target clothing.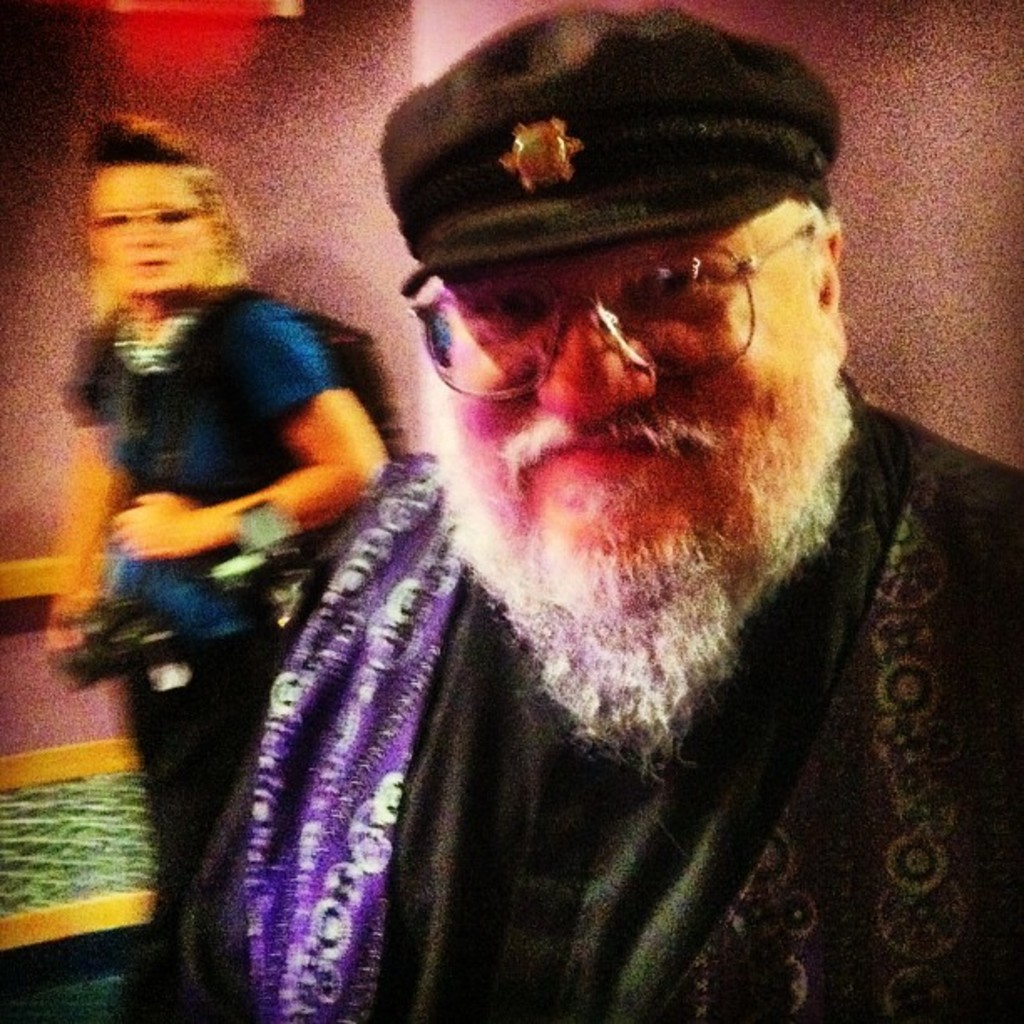
Target region: box=[124, 402, 986, 1023].
